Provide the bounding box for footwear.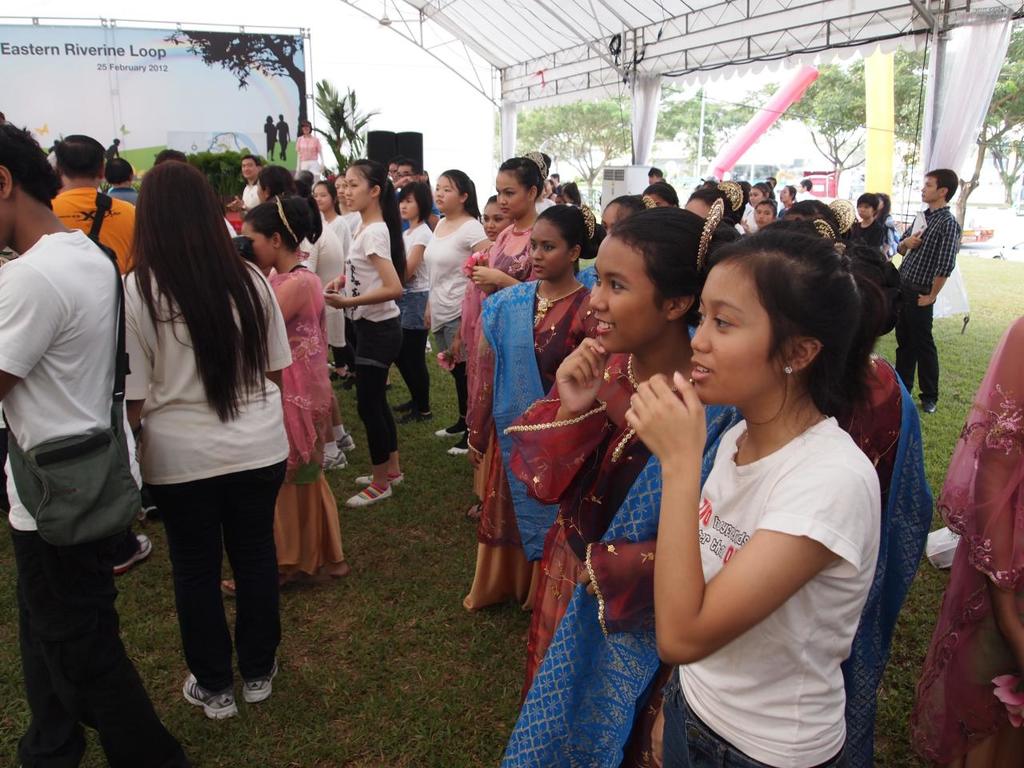
<region>246, 658, 278, 702</region>.
